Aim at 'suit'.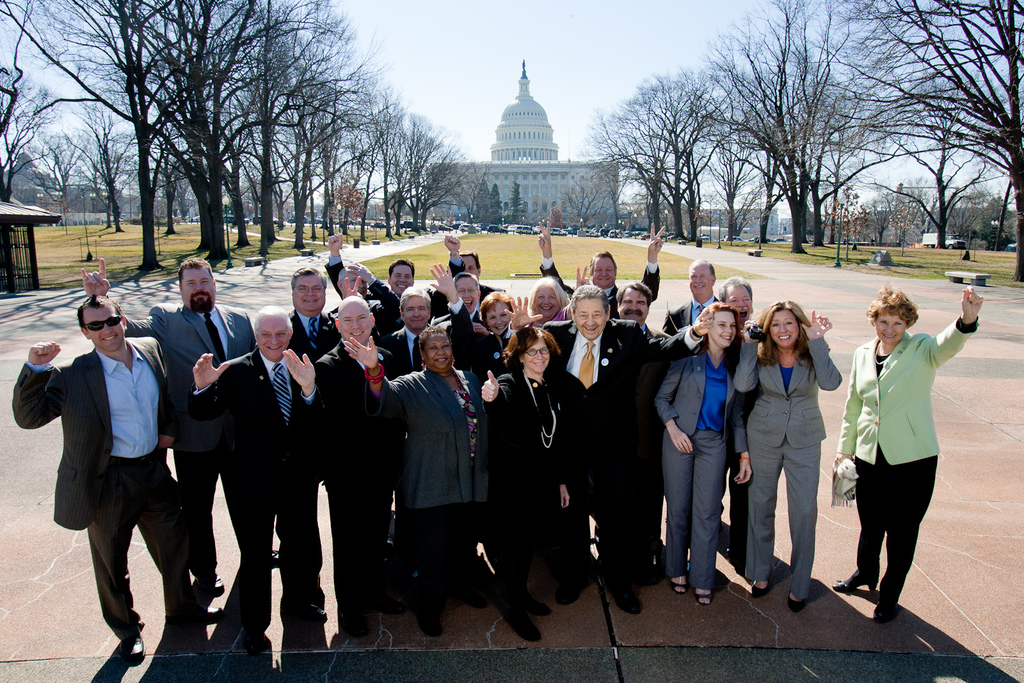
Aimed at left=381, top=297, right=478, bottom=380.
